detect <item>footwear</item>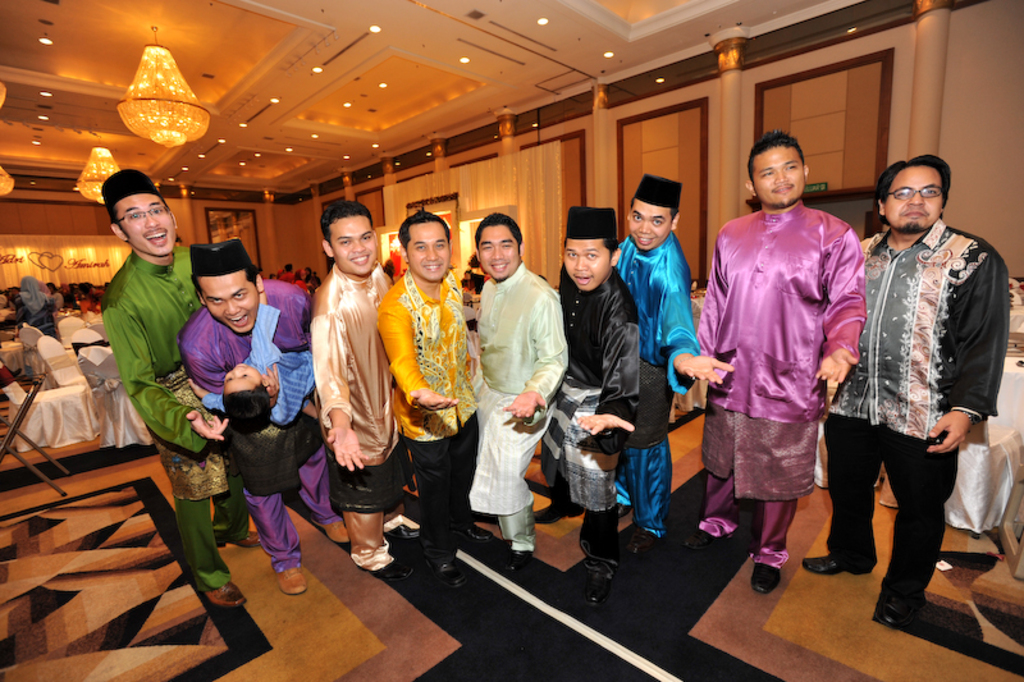
box=[273, 563, 310, 589]
